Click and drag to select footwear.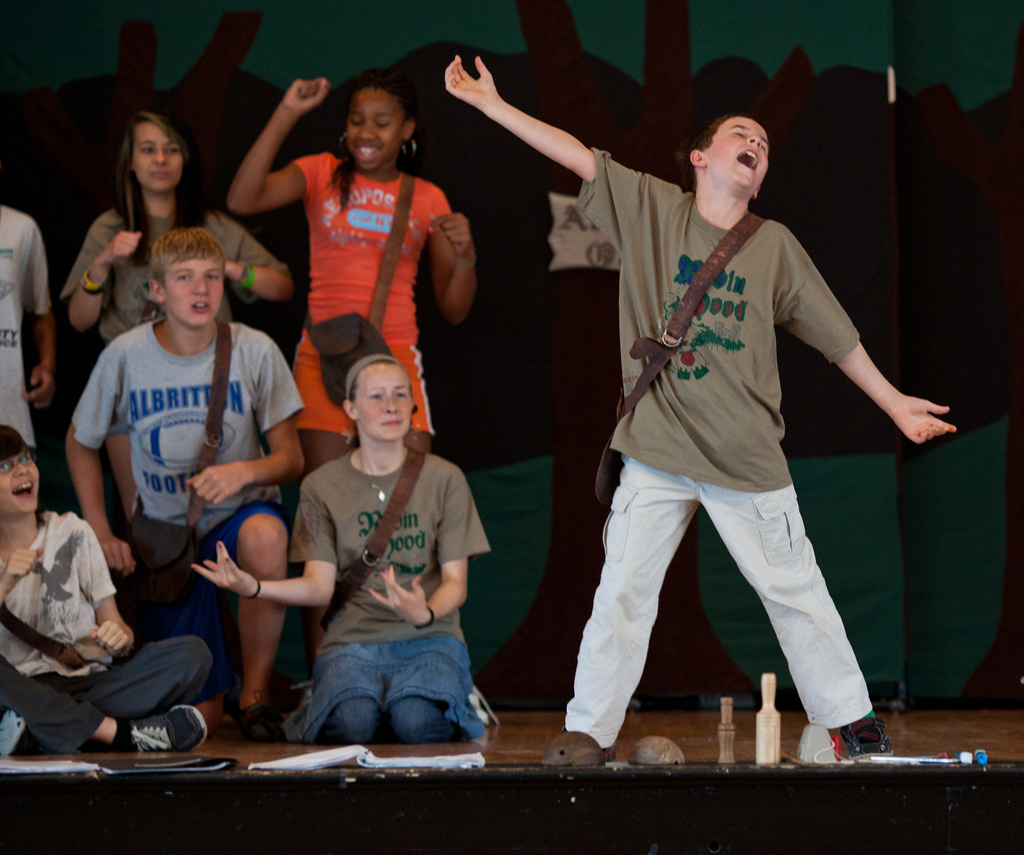
Selection: {"left": 602, "top": 749, "right": 615, "bottom": 762}.
